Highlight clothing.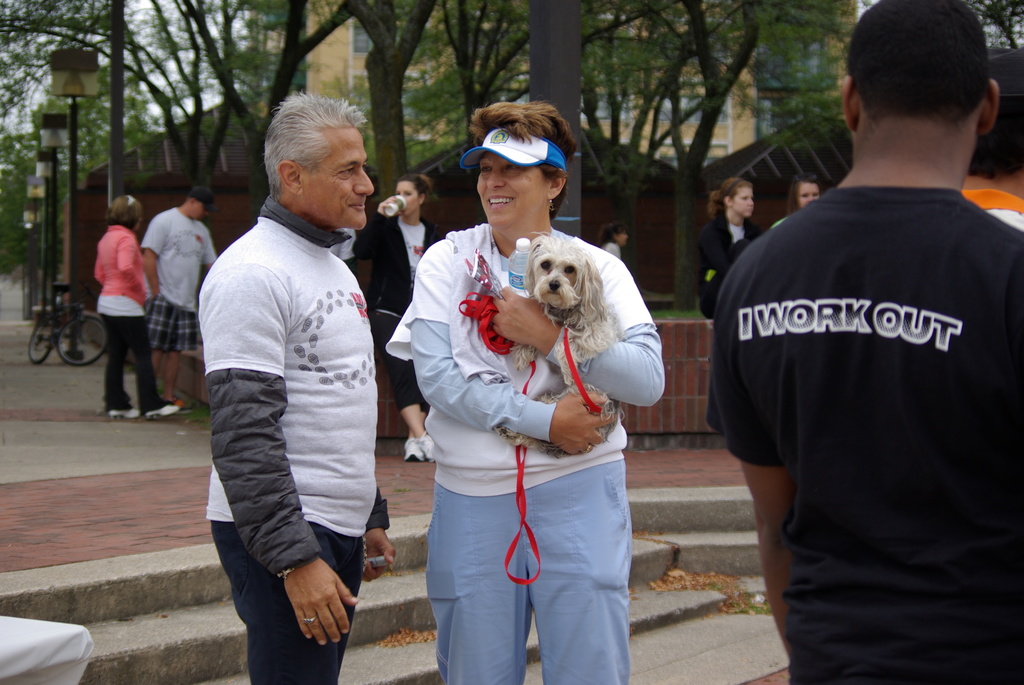
Highlighted region: [961,187,1023,232].
